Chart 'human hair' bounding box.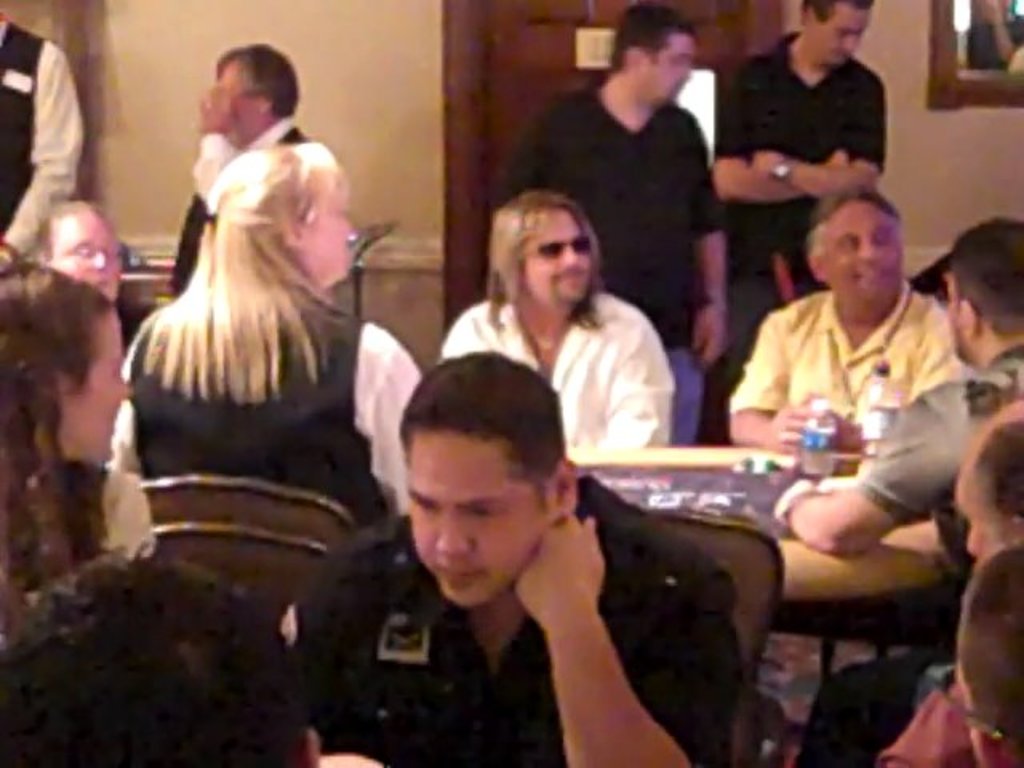
Charted: (x1=971, y1=419, x2=1022, y2=520).
